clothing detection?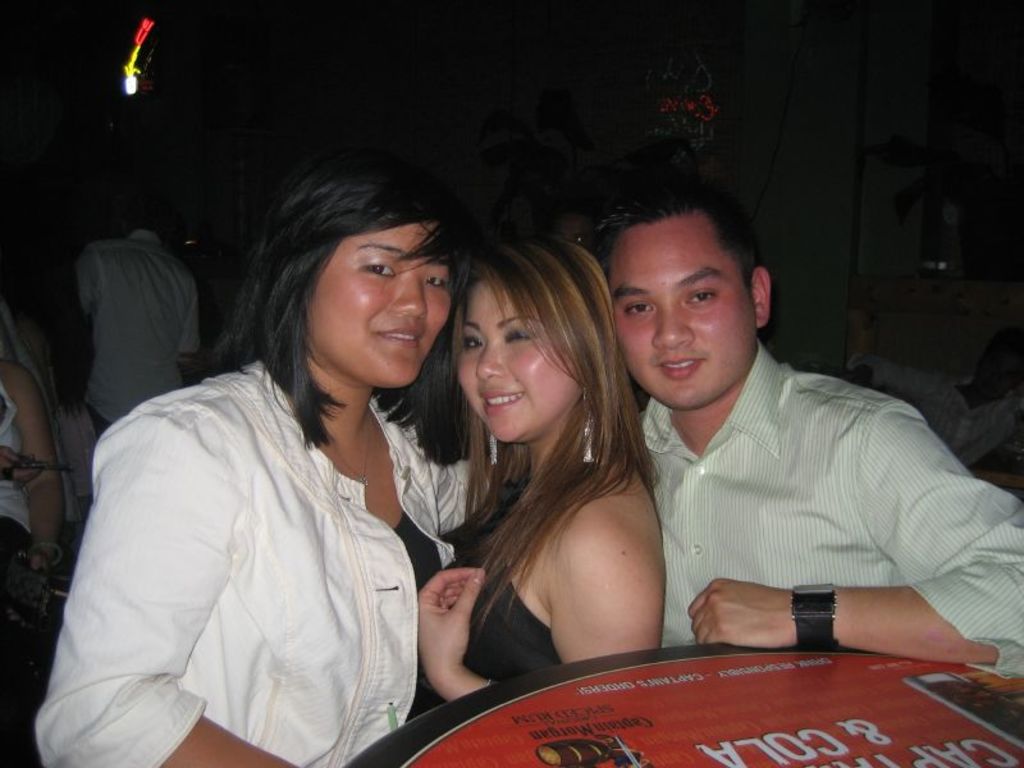
rect(29, 358, 453, 767)
